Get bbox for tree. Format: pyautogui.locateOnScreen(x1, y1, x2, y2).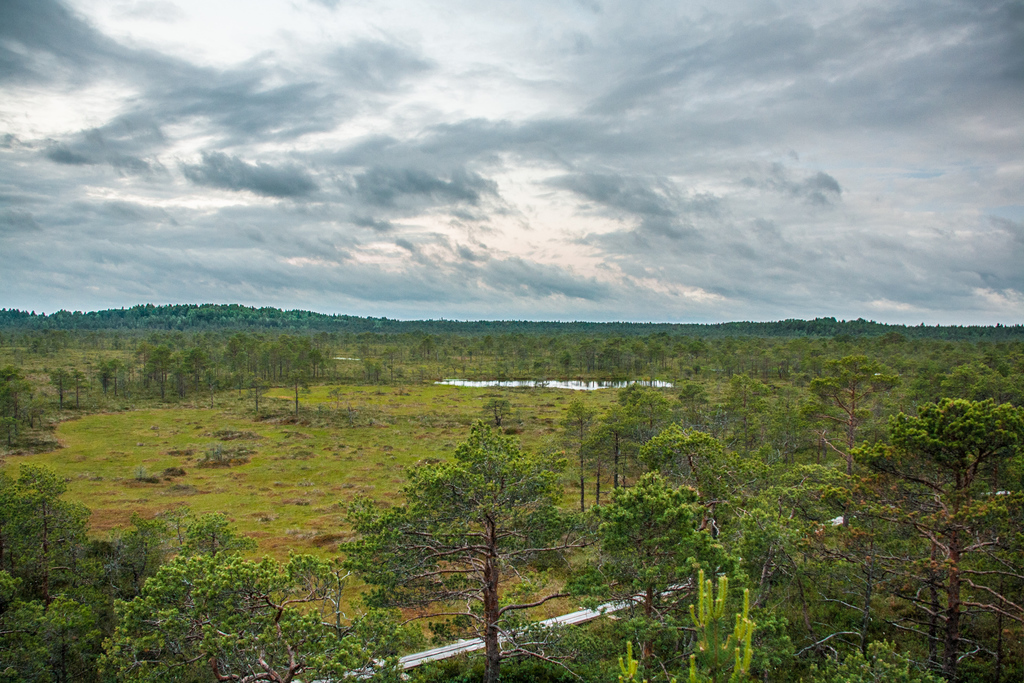
pyautogui.locateOnScreen(21, 466, 72, 553).
